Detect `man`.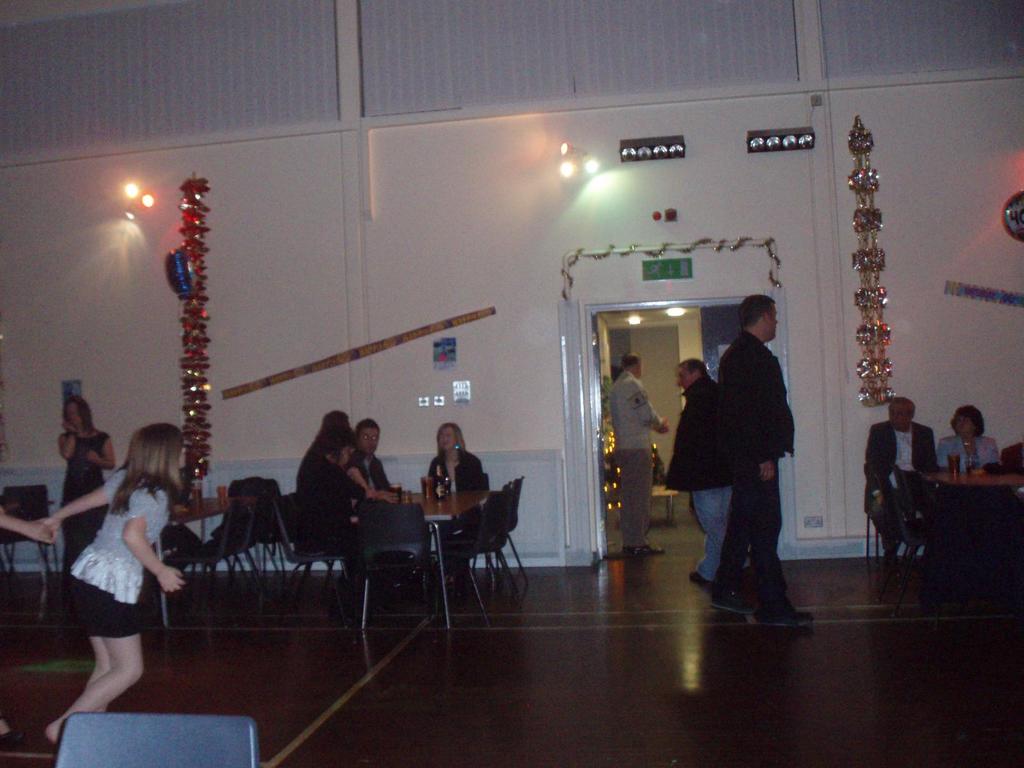
Detected at box=[349, 421, 417, 585].
